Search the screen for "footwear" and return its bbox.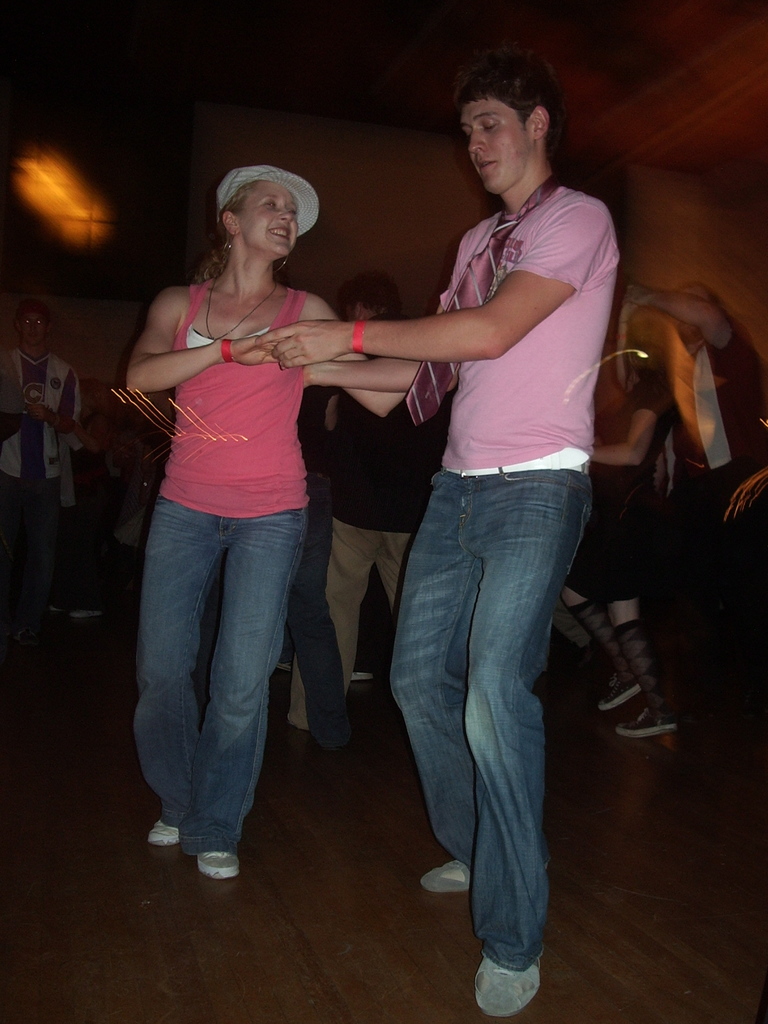
Found: 350:671:373:682.
